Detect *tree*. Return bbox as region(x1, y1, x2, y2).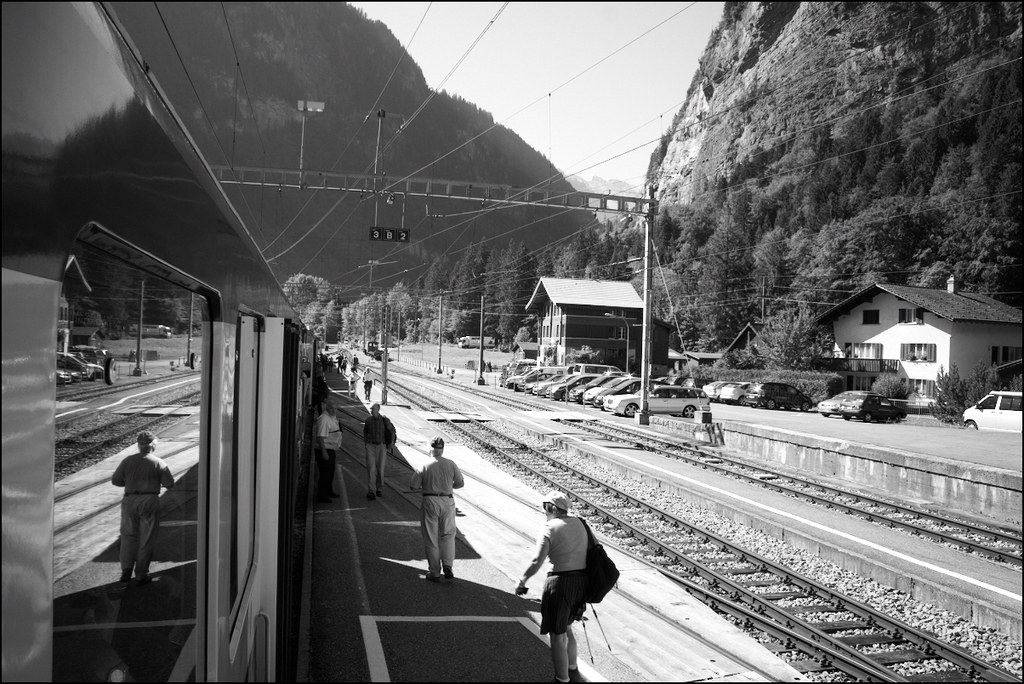
region(779, 202, 1008, 345).
